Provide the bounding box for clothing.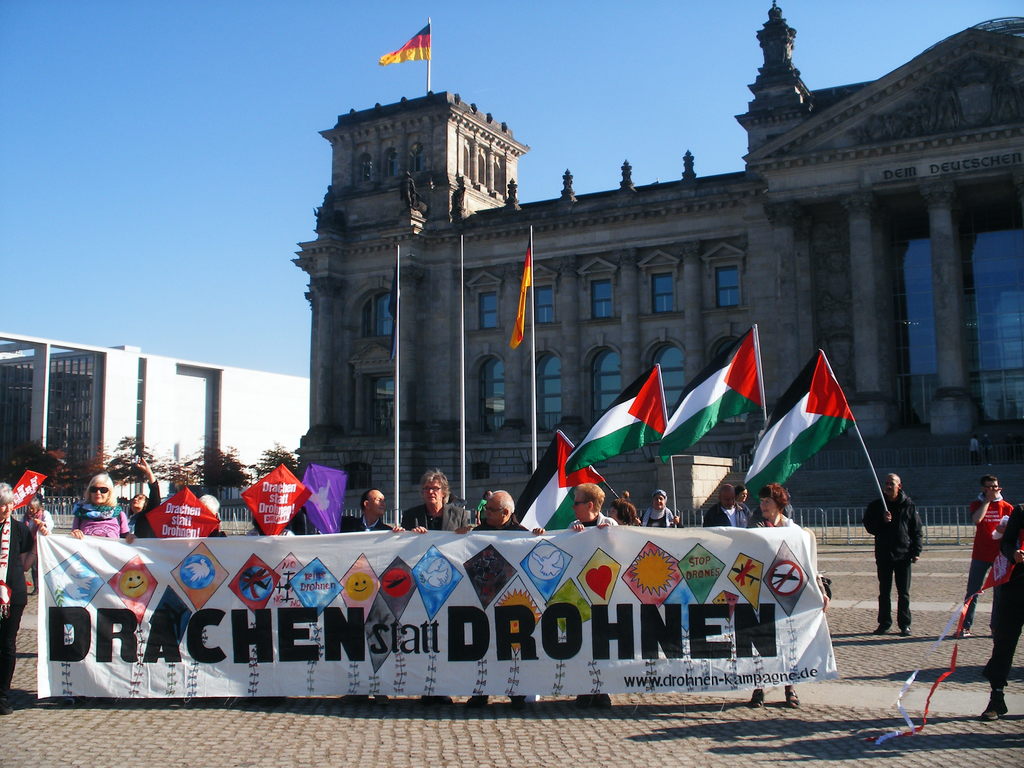
crop(703, 495, 755, 529).
